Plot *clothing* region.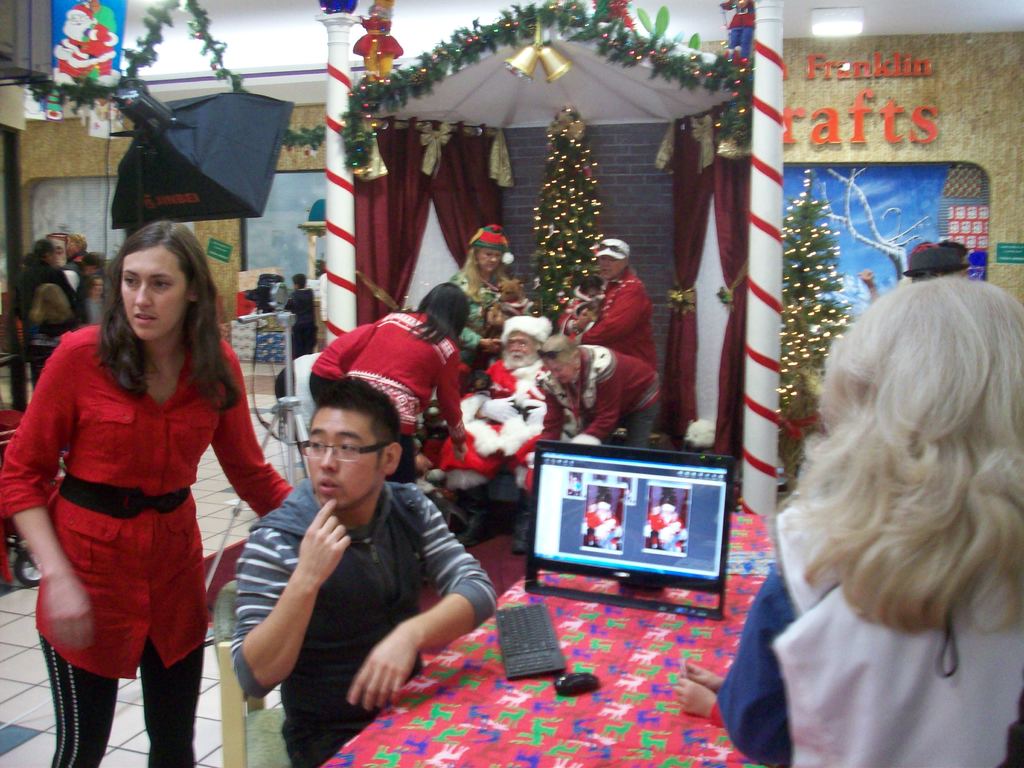
Plotted at 231, 476, 501, 767.
